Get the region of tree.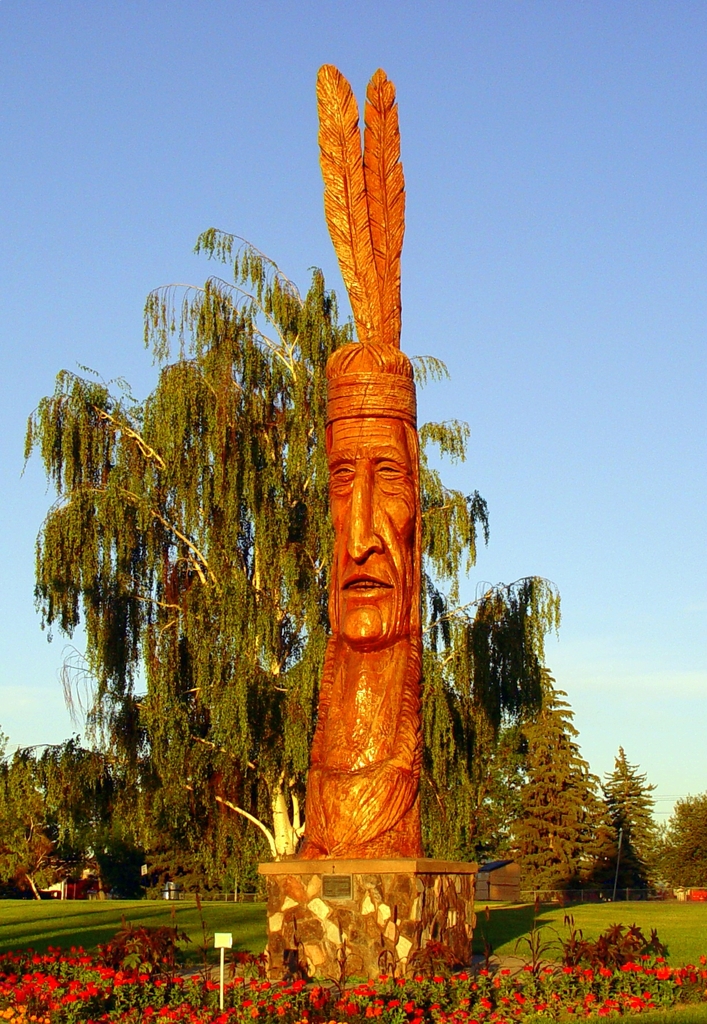
rect(664, 790, 706, 888).
